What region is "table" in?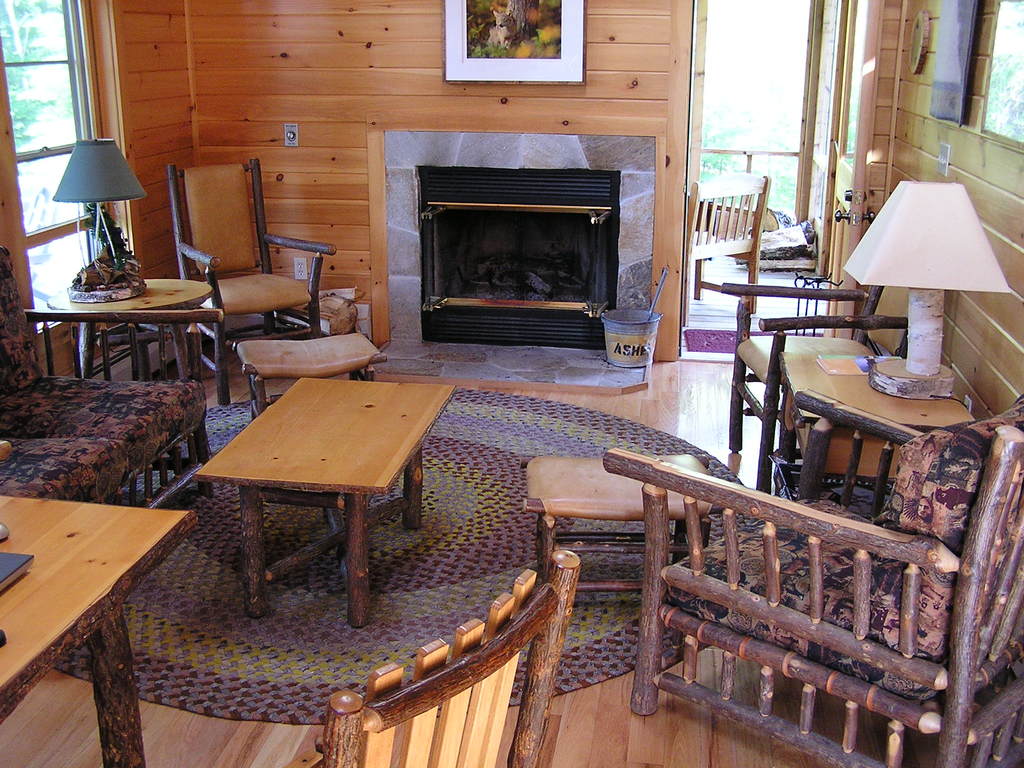
box=[181, 349, 457, 642].
